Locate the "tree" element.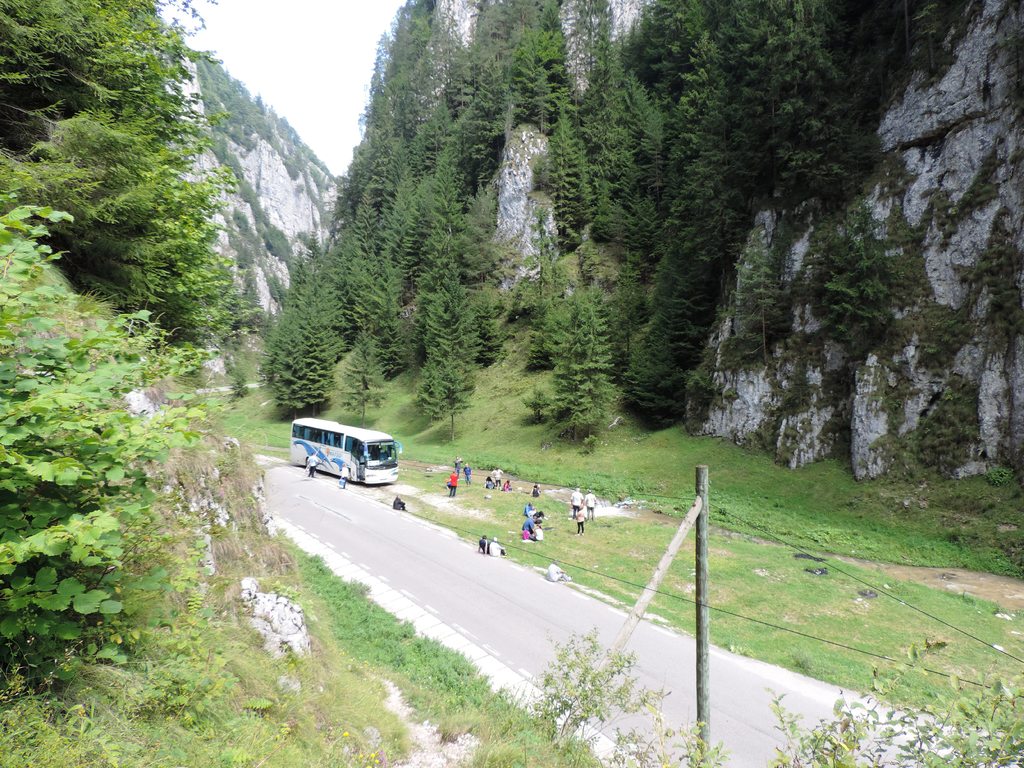
Element bbox: <region>538, 102, 579, 249</region>.
